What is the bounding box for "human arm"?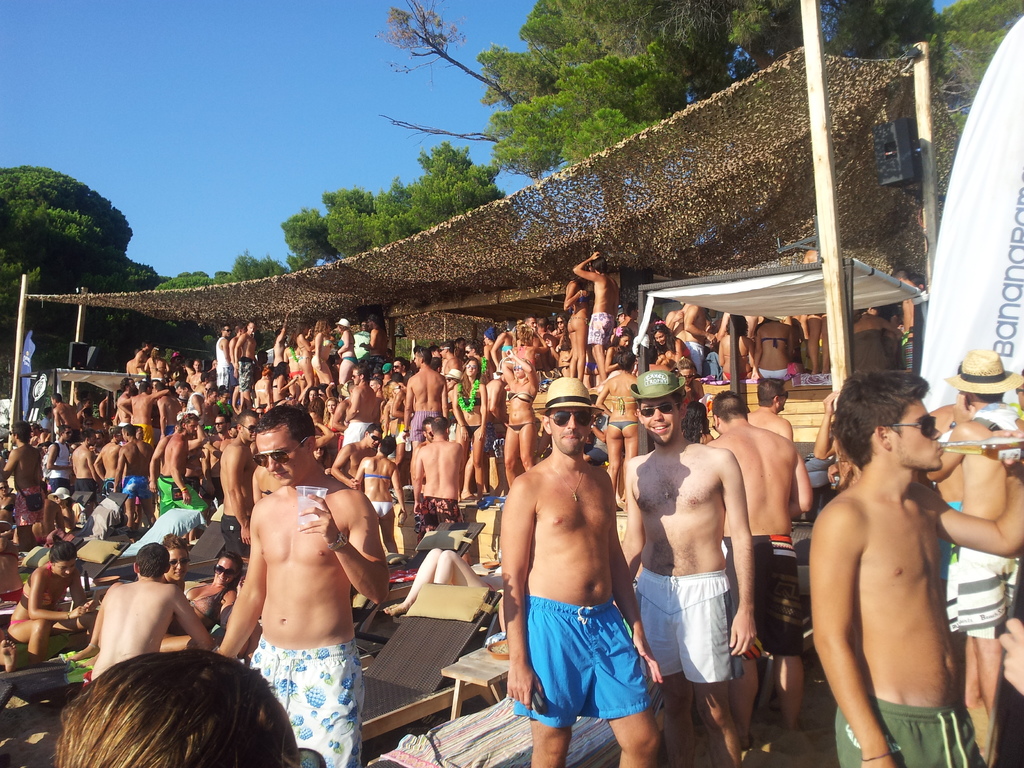
(x1=715, y1=335, x2=726, y2=369).
